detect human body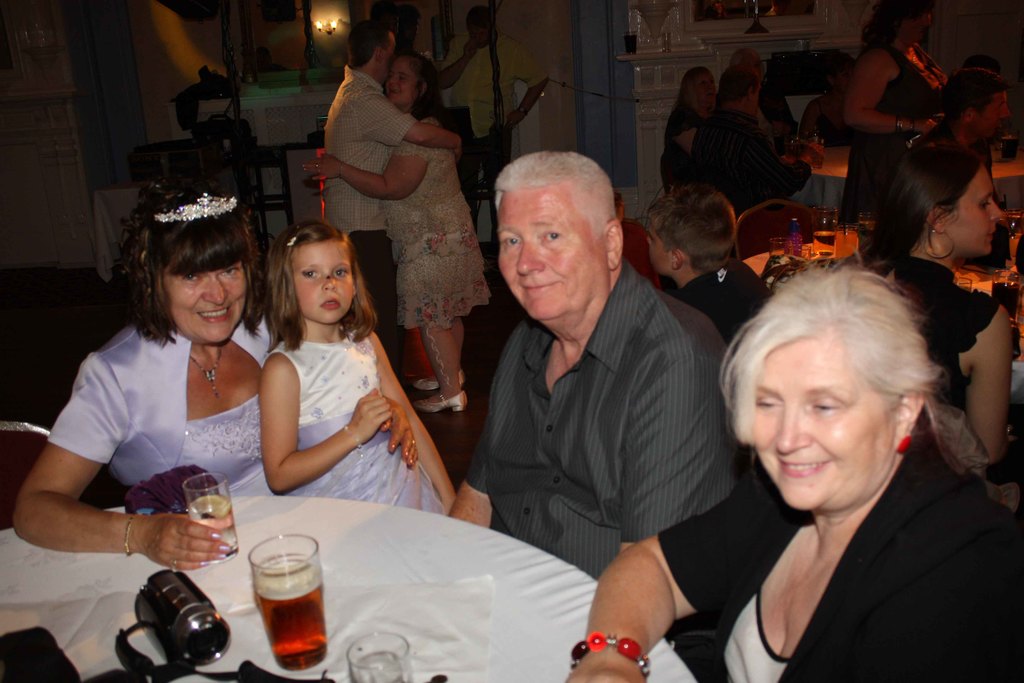
bbox=(441, 29, 541, 235)
